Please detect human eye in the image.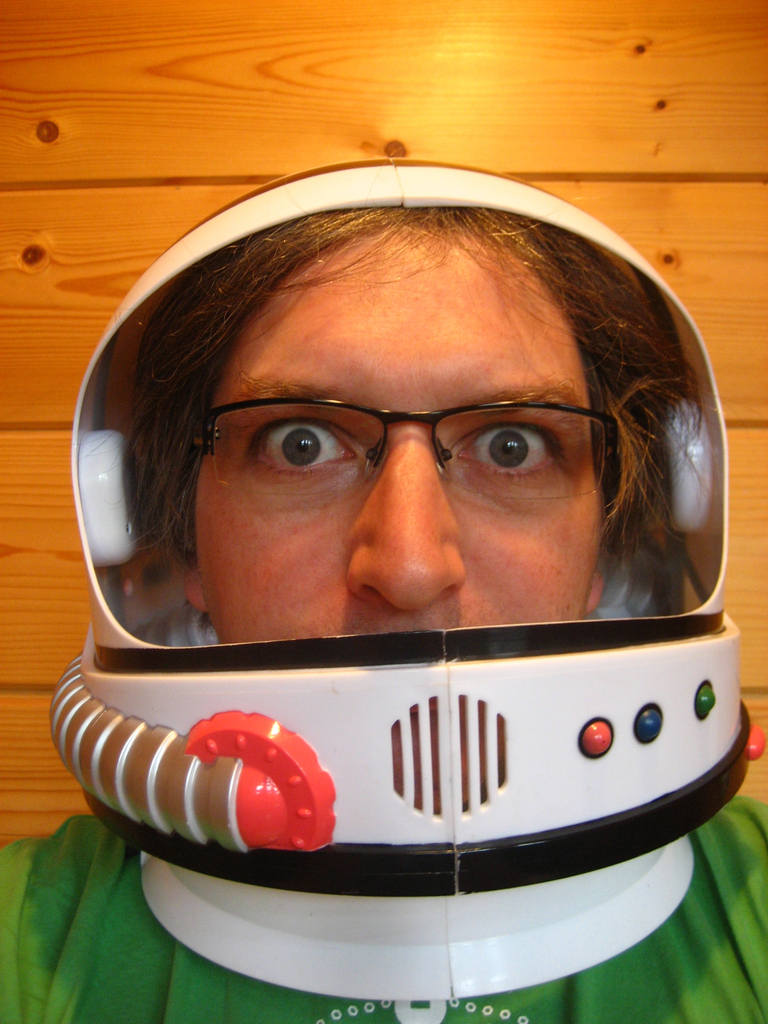
<bbox>461, 404, 575, 483</bbox>.
